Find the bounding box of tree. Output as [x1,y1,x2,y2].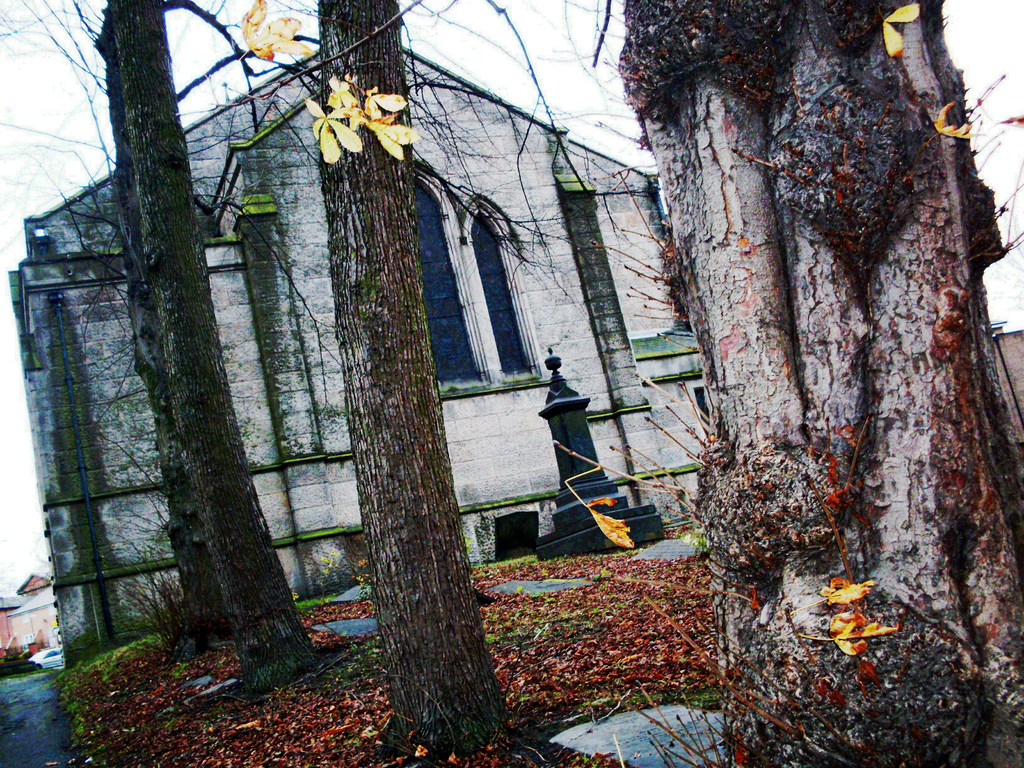
[596,3,1002,657].
